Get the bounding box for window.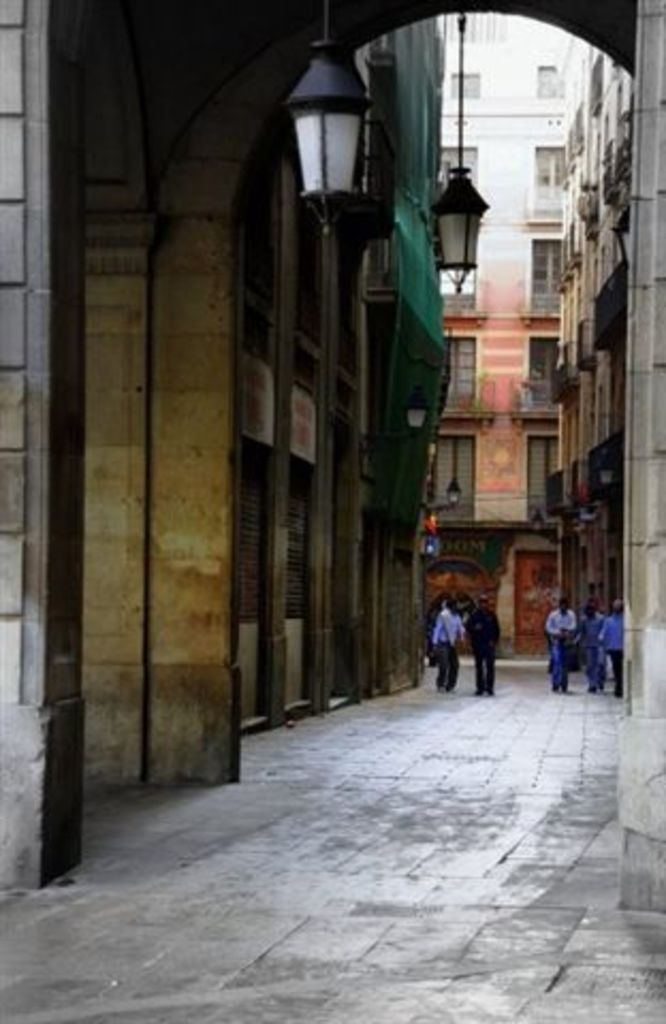
(525,429,555,514).
